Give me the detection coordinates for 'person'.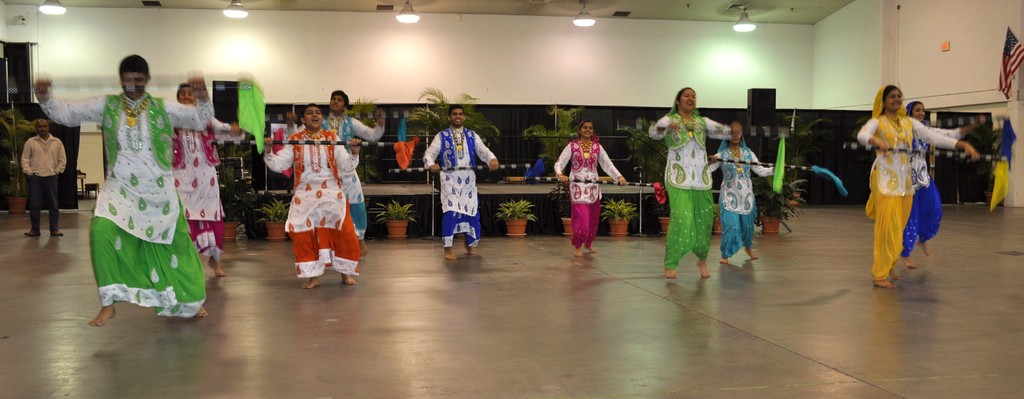
[left=23, top=119, right=68, bottom=238].
